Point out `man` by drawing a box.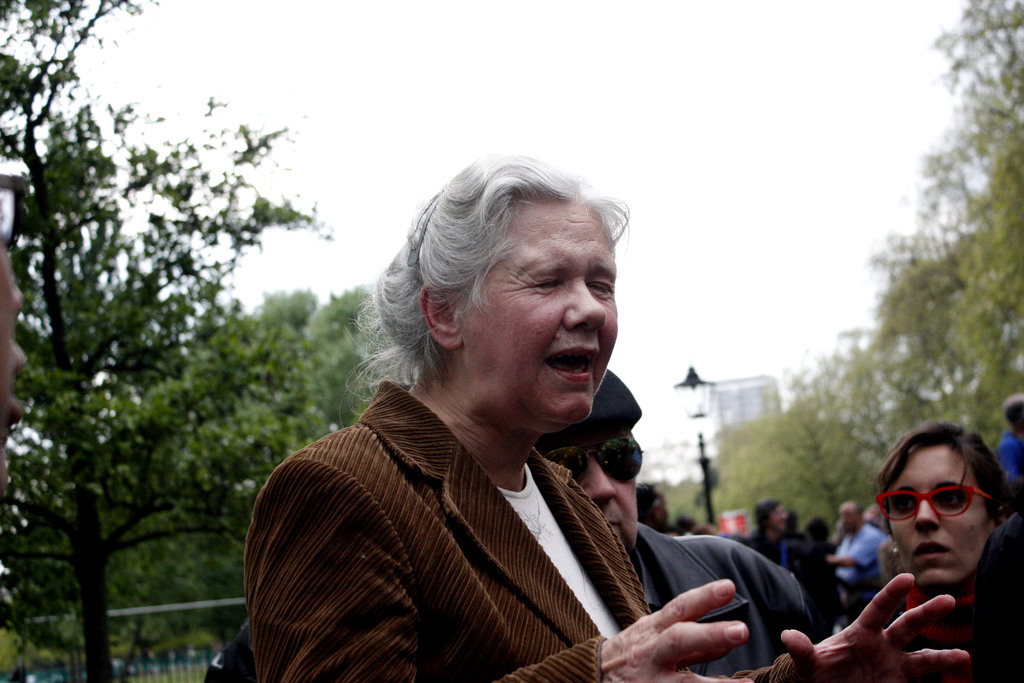
[left=742, top=501, right=803, bottom=588].
